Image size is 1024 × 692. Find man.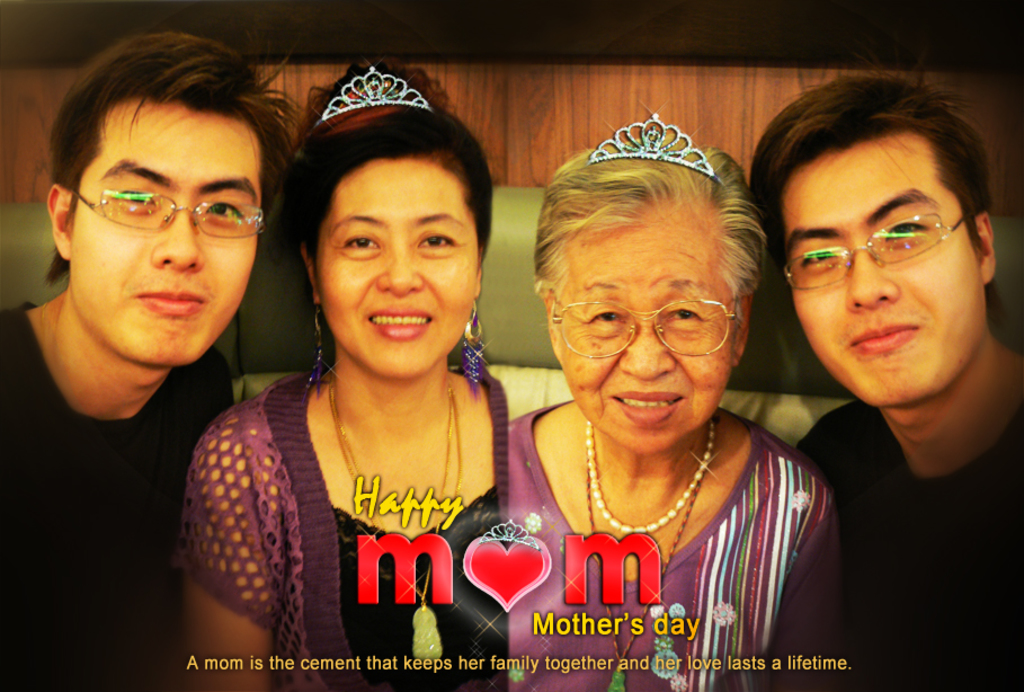
left=0, top=20, right=301, bottom=687.
